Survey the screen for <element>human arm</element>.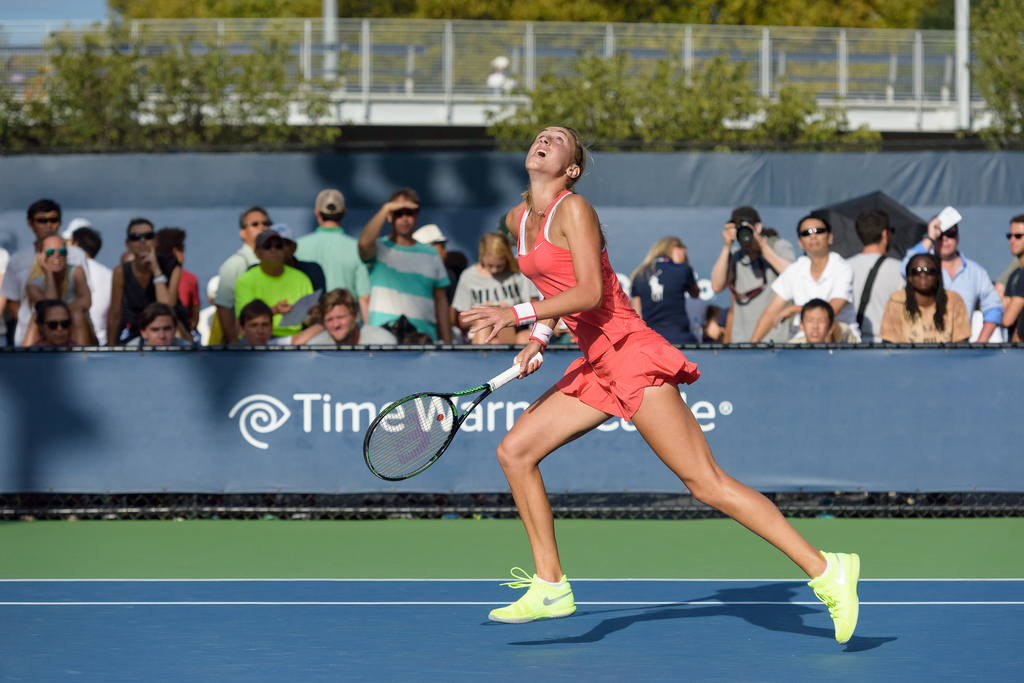
Survey found: bbox(212, 259, 237, 344).
